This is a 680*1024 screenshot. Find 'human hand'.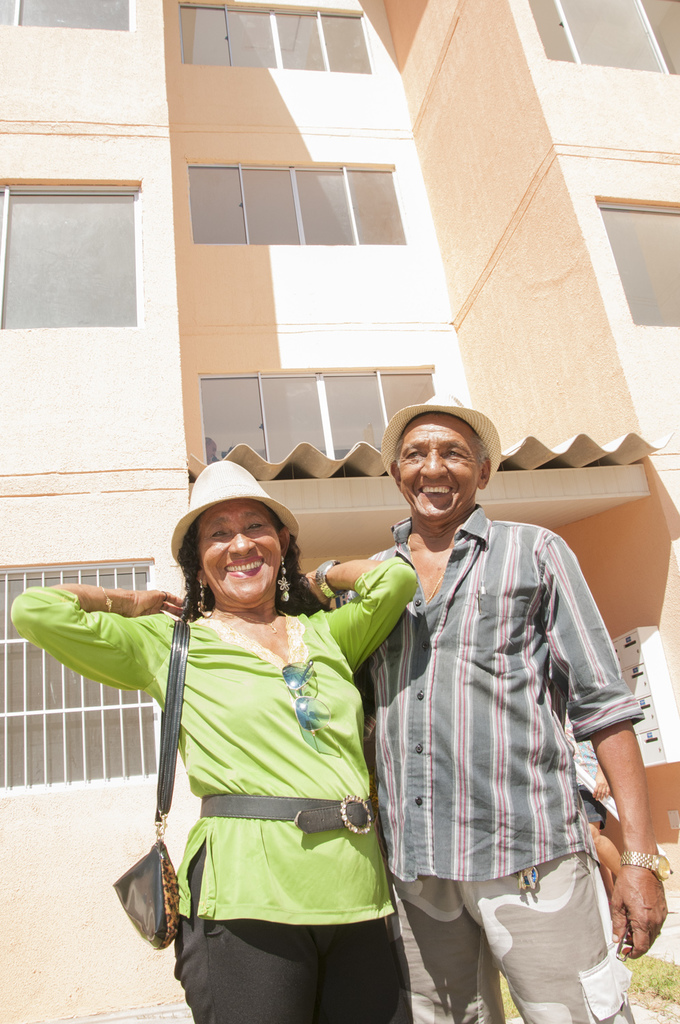
Bounding box: 297/568/330/610.
